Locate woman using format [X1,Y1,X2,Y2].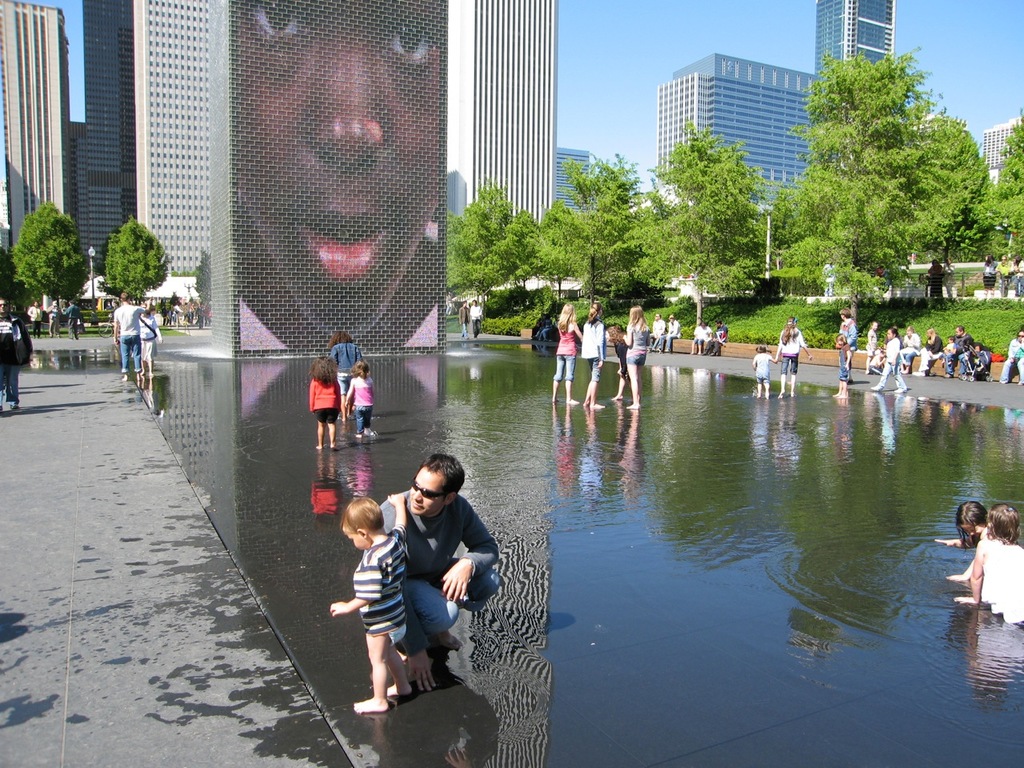
[550,303,581,403].
